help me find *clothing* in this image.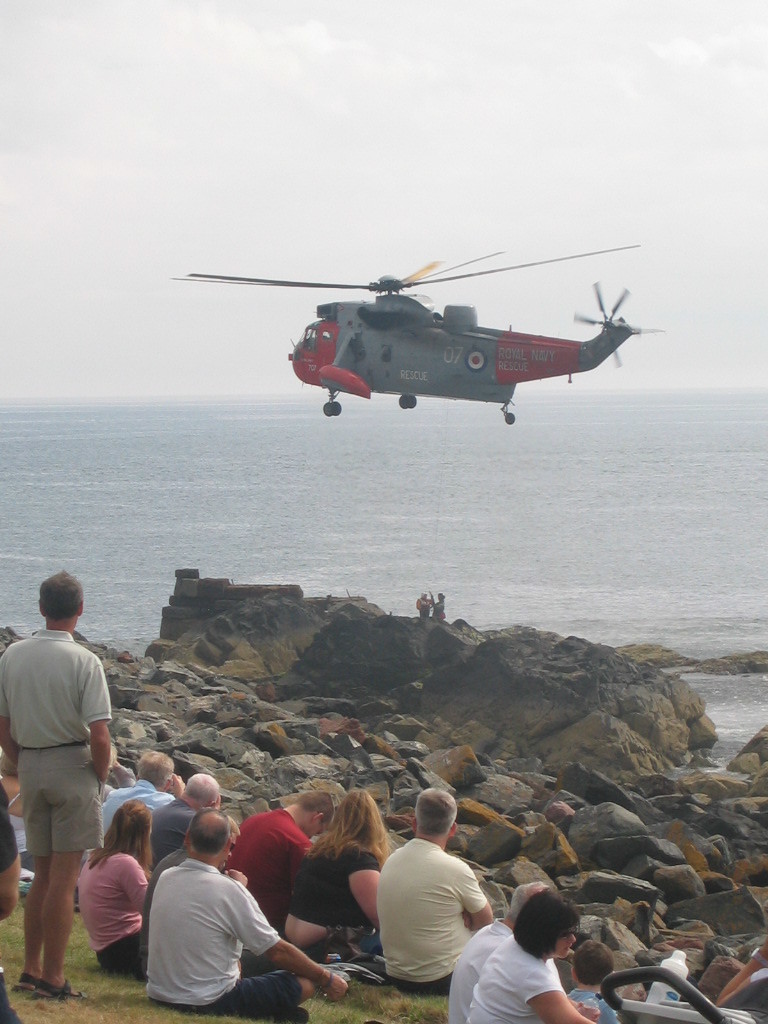
Found it: <bbox>151, 791, 193, 862</bbox>.
